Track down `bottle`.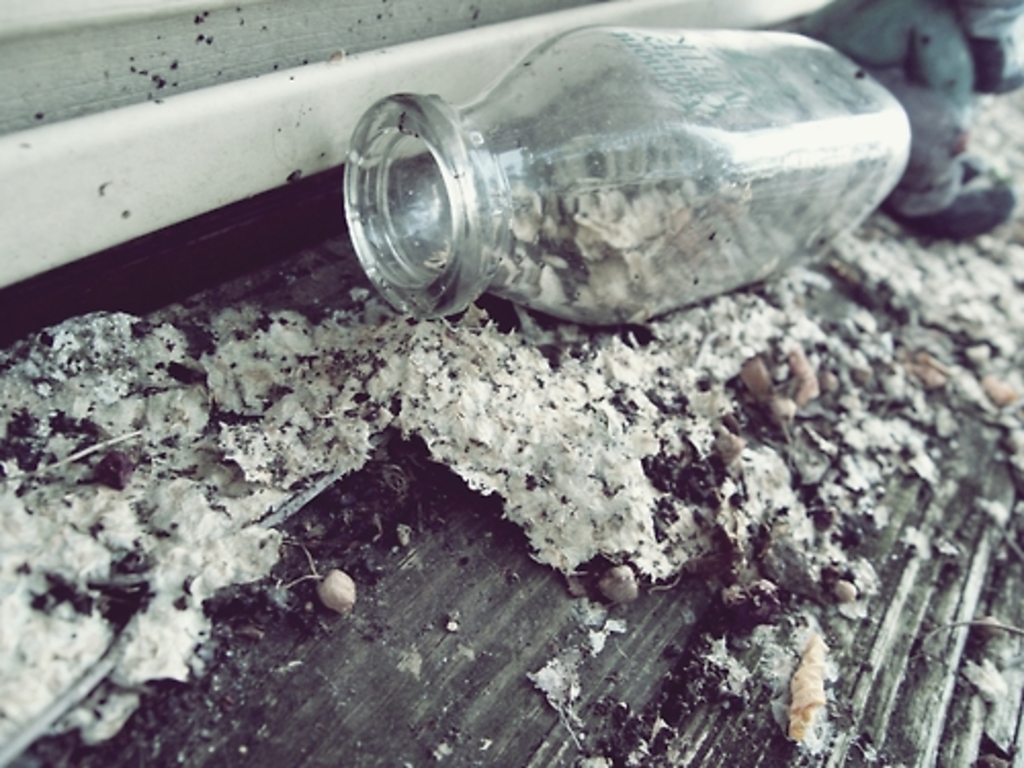
Tracked to rect(340, 23, 918, 322).
